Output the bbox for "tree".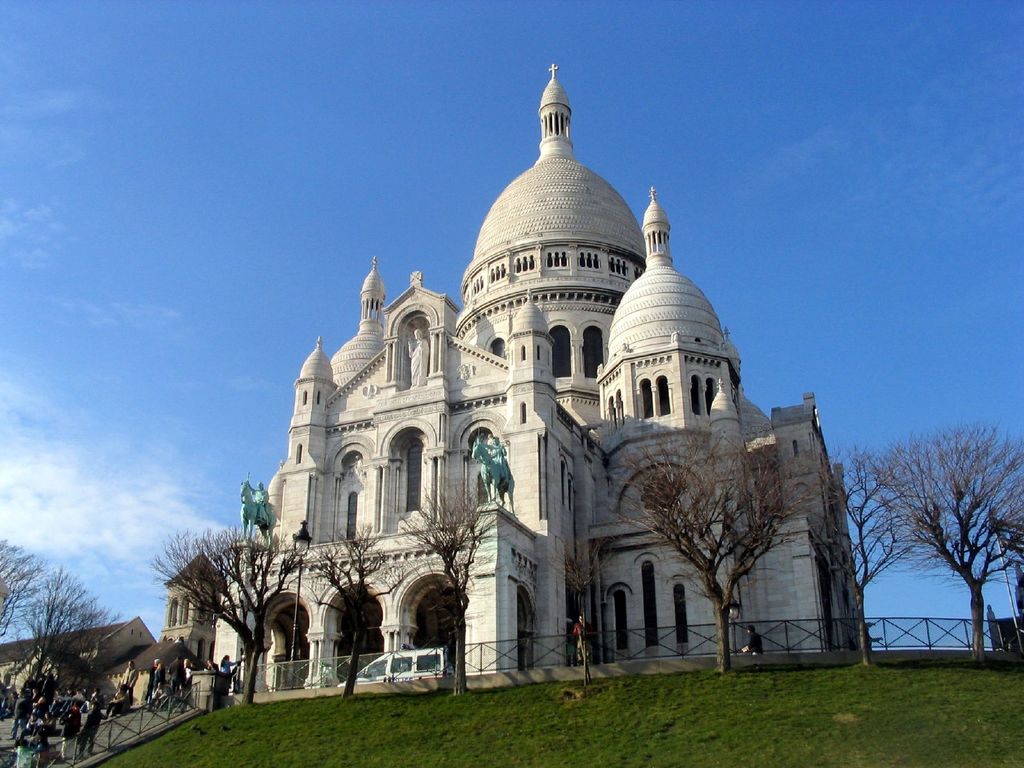
x1=314 y1=520 x2=384 y2=700.
